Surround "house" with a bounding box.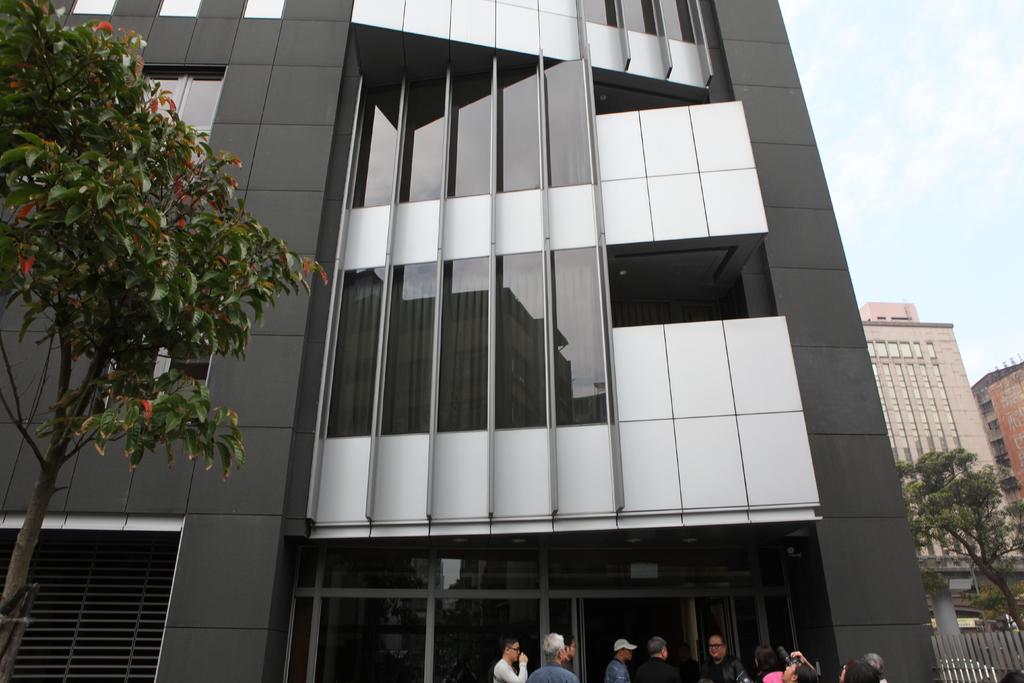
(left=76, top=0, right=950, bottom=681).
